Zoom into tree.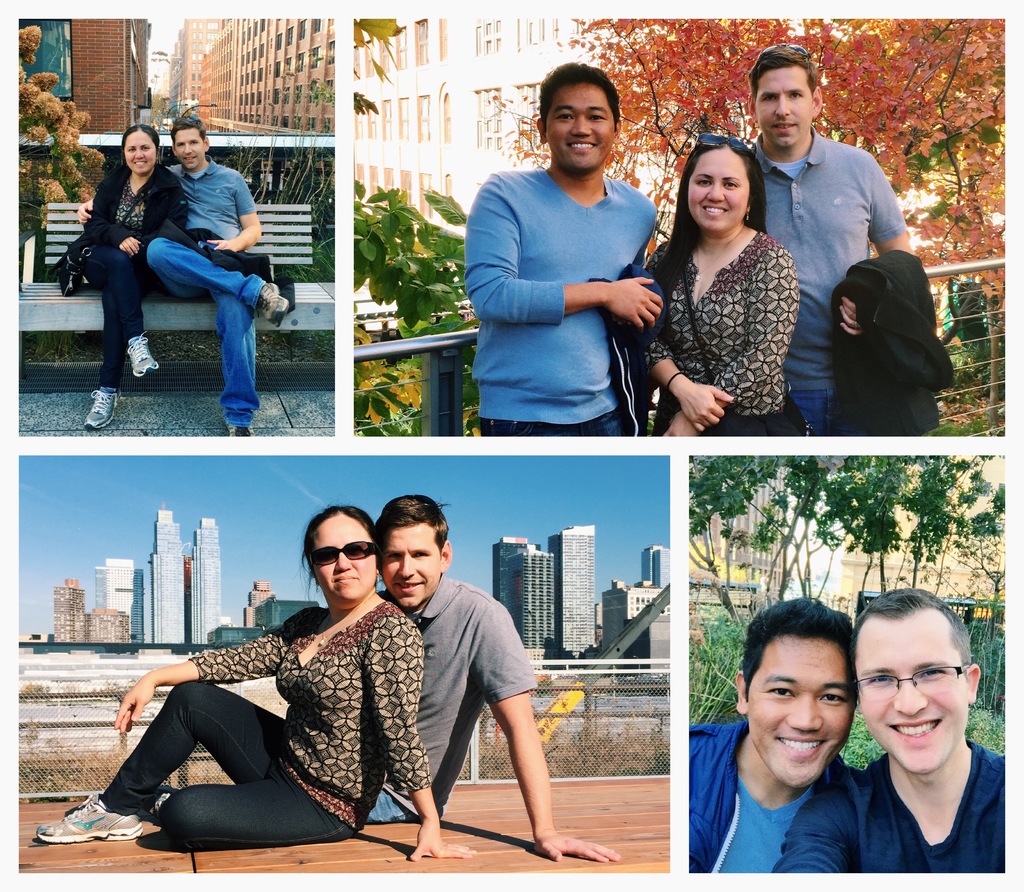
Zoom target: l=8, t=25, r=133, b=213.
